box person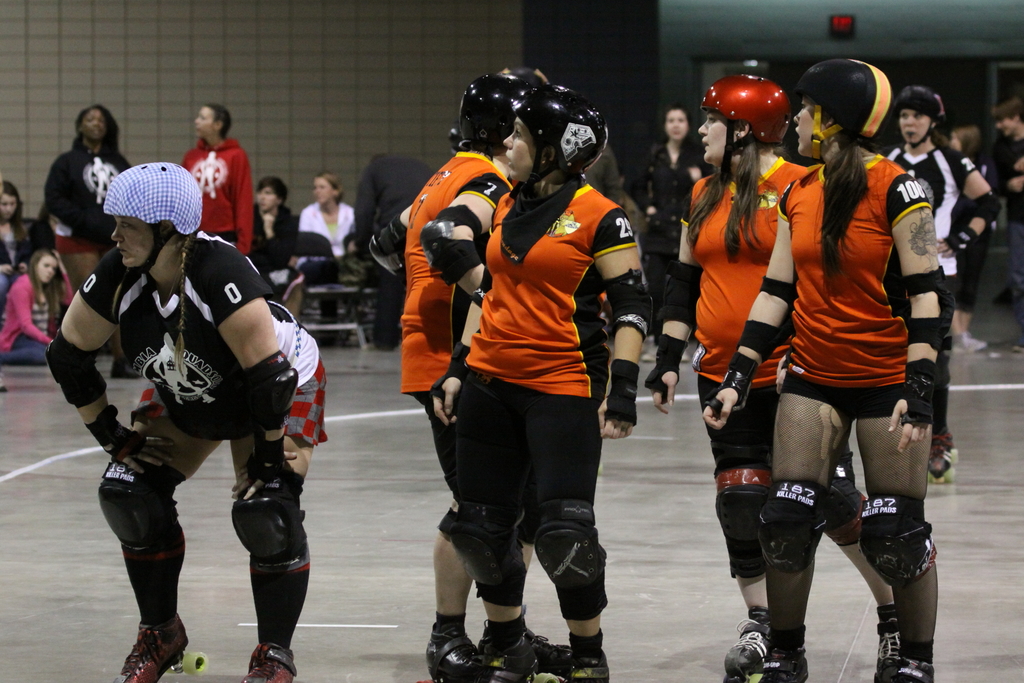
pyautogui.locateOnScreen(40, 95, 140, 300)
